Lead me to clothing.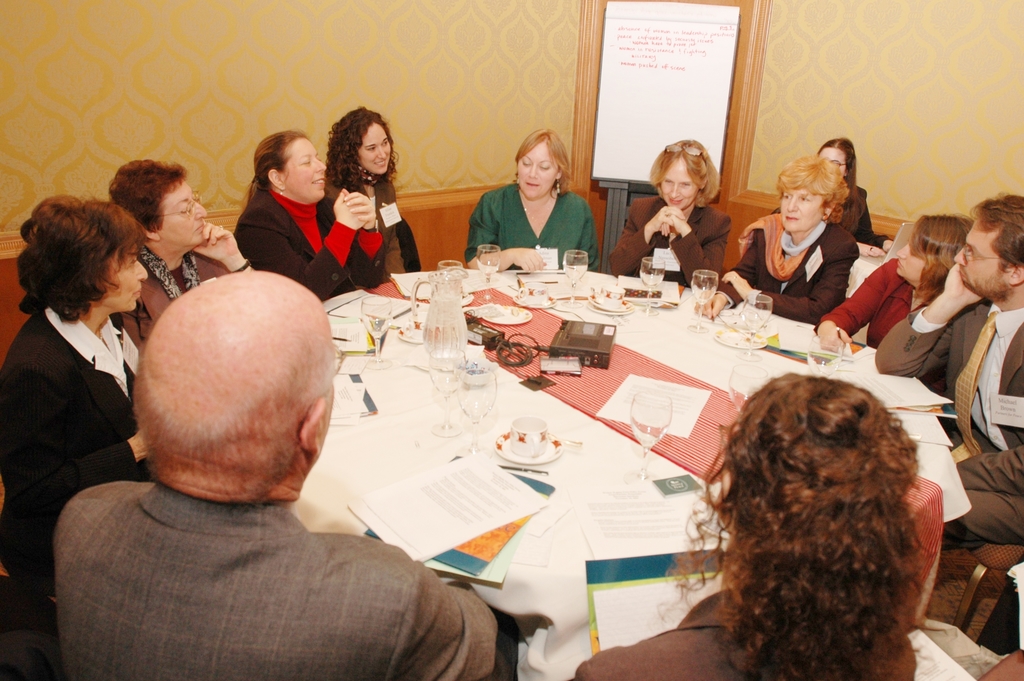
Lead to 40,400,505,673.
